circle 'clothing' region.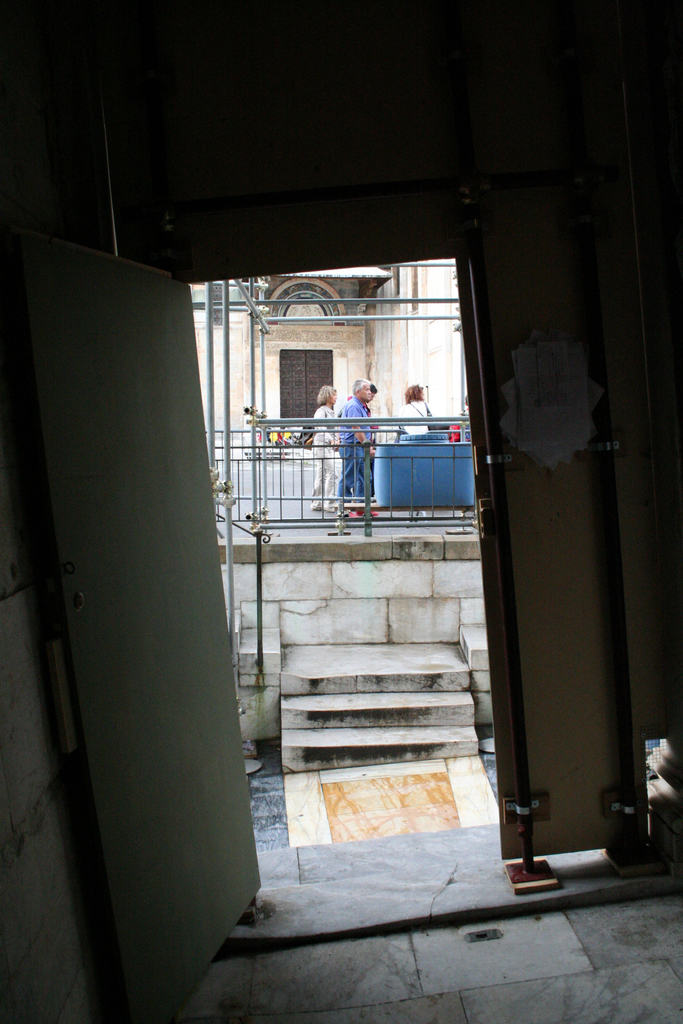
Region: <region>338, 398, 374, 504</region>.
